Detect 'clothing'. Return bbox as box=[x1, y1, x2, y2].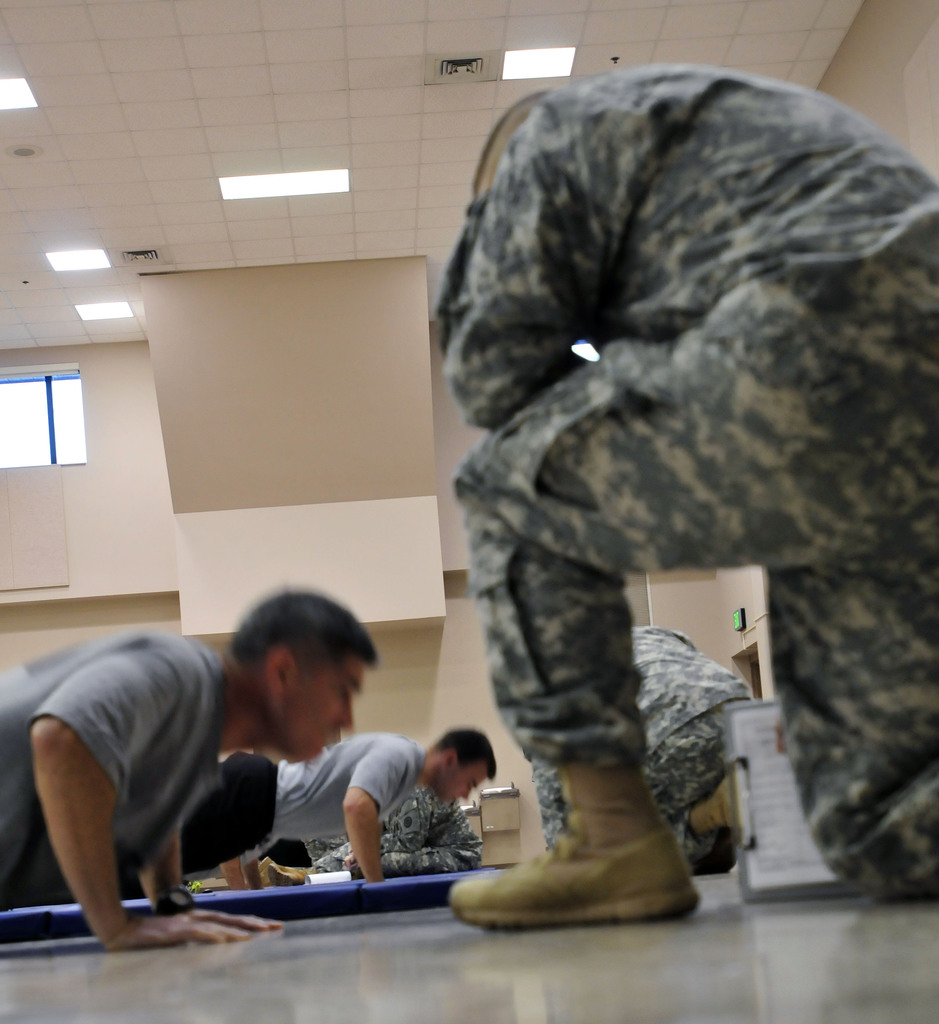
box=[528, 623, 750, 863].
